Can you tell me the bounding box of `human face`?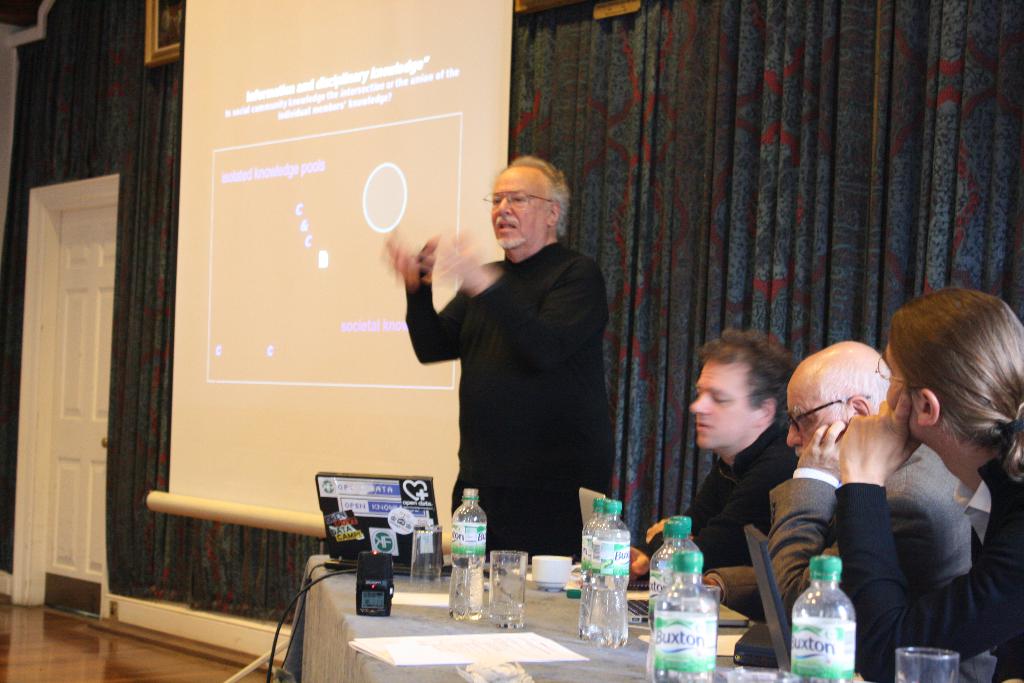
{"x1": 882, "y1": 340, "x2": 915, "y2": 438}.
